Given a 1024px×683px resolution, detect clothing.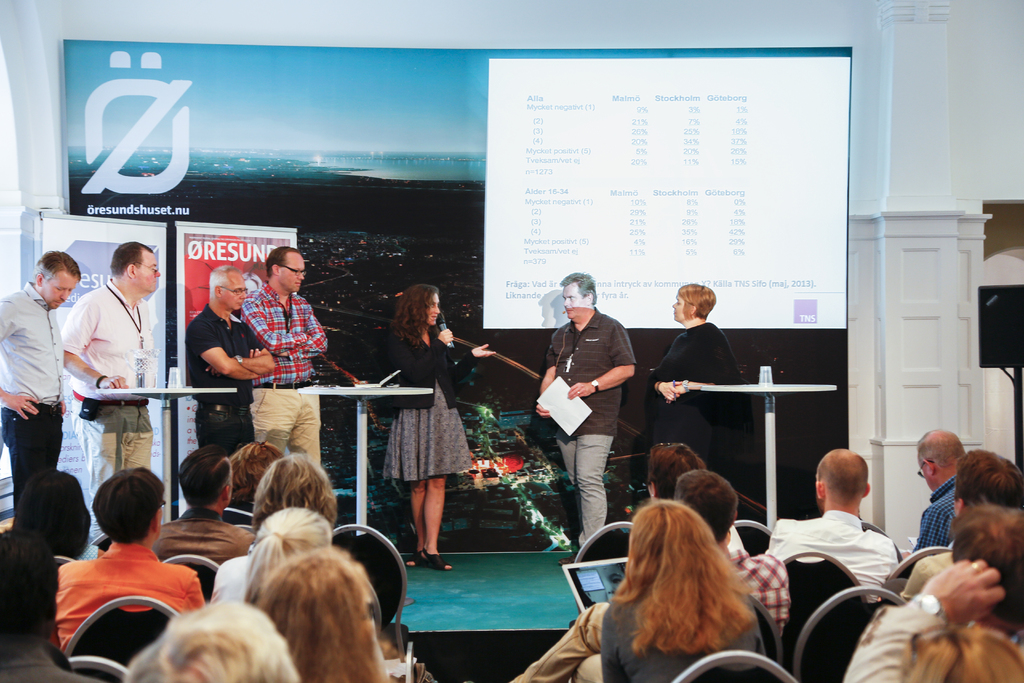
751,500,919,574.
